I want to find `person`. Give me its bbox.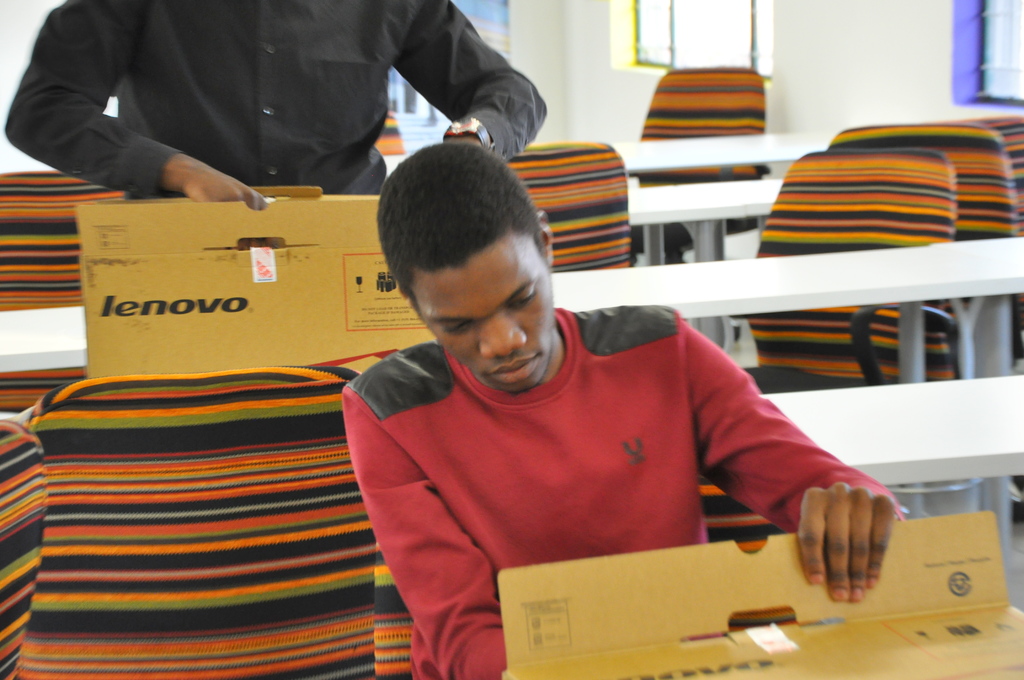
<region>342, 140, 903, 679</region>.
